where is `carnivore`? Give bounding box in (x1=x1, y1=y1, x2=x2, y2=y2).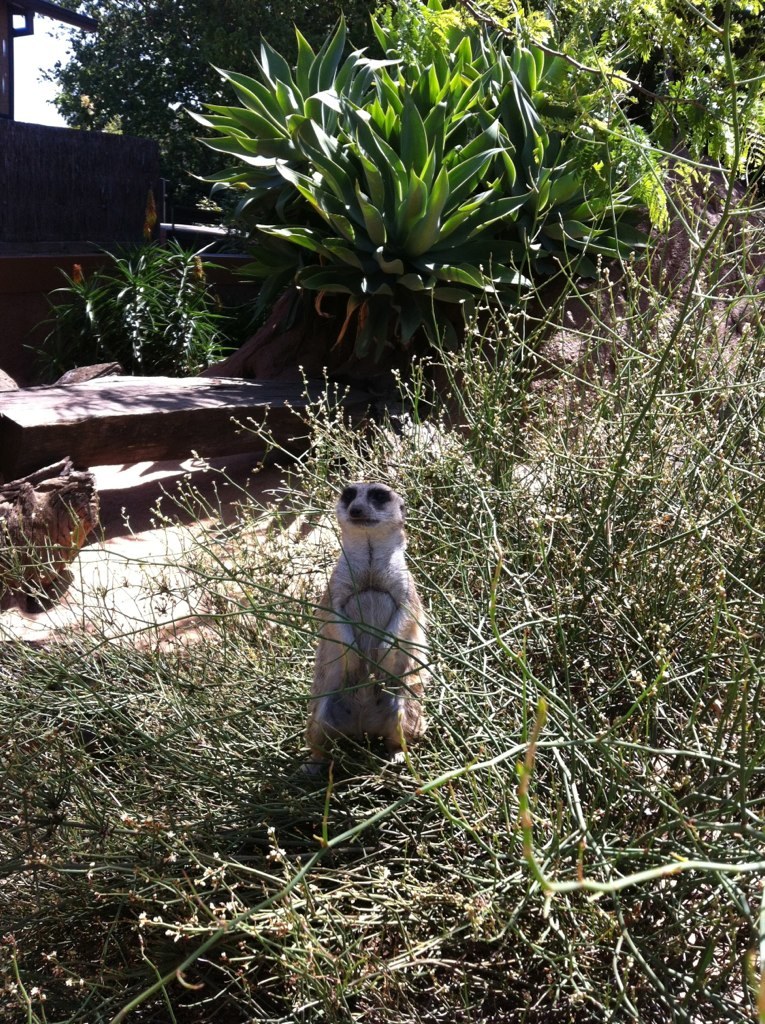
(x1=301, y1=459, x2=440, y2=767).
